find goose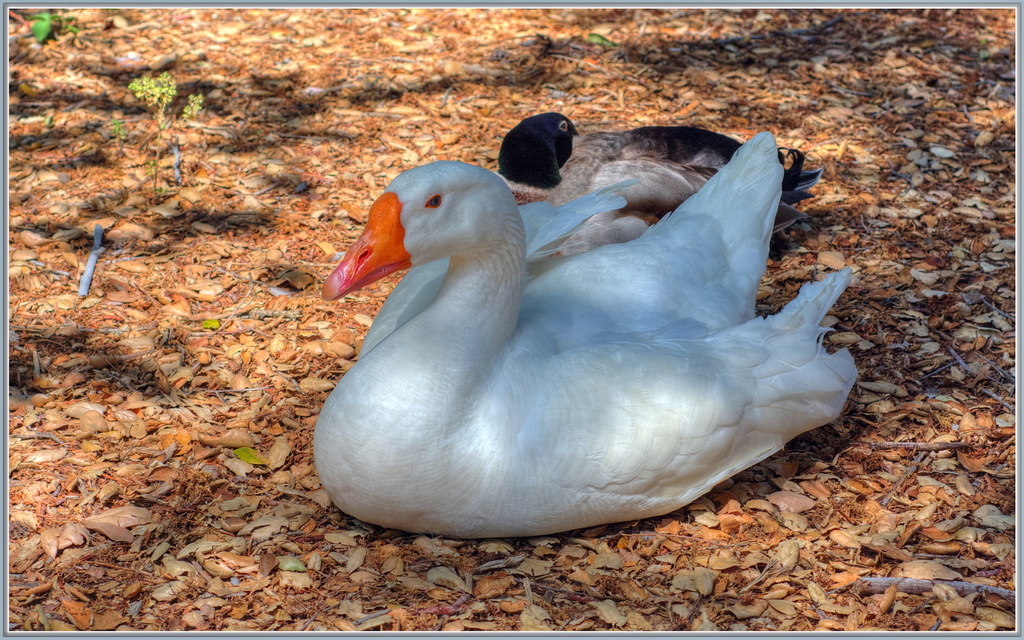
319,130,847,535
